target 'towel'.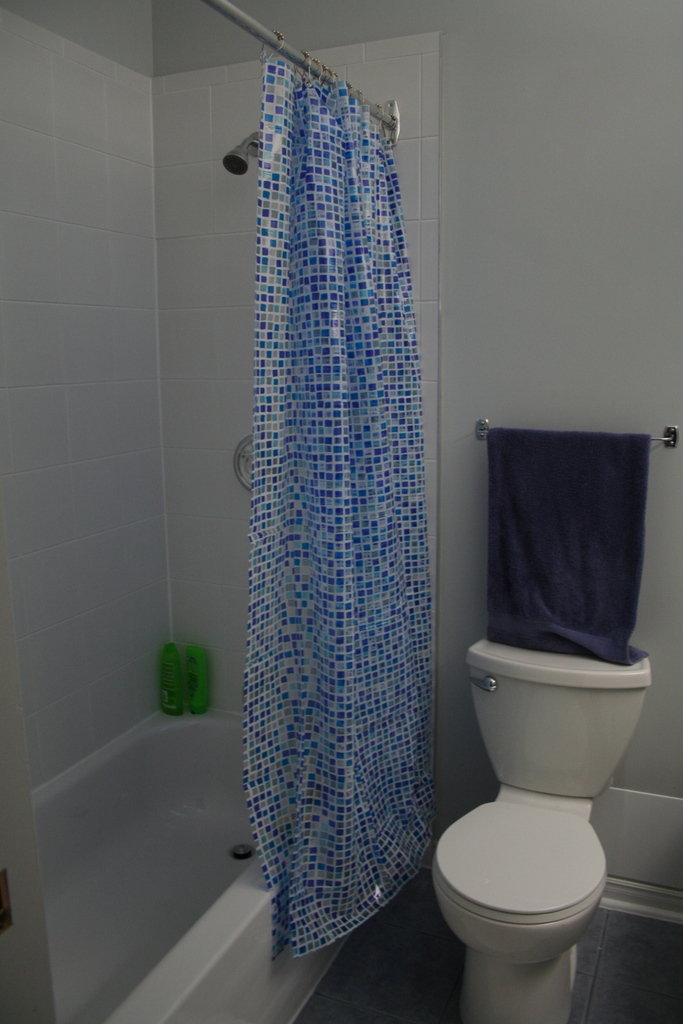
Target region: x1=484 y1=426 x2=648 y2=669.
